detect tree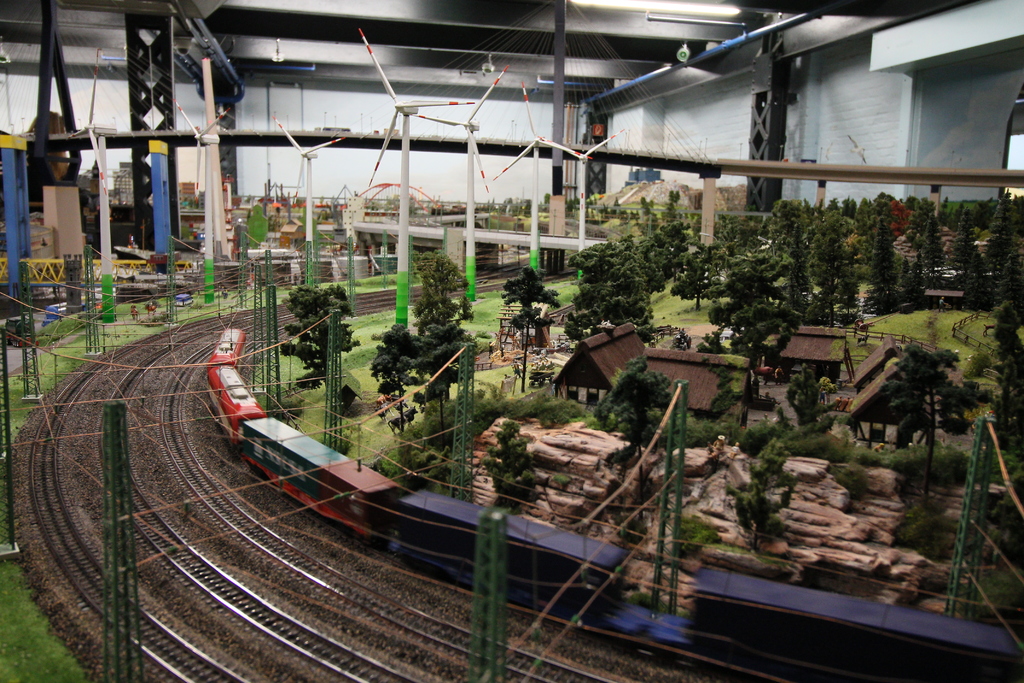
[x1=728, y1=459, x2=797, y2=552]
